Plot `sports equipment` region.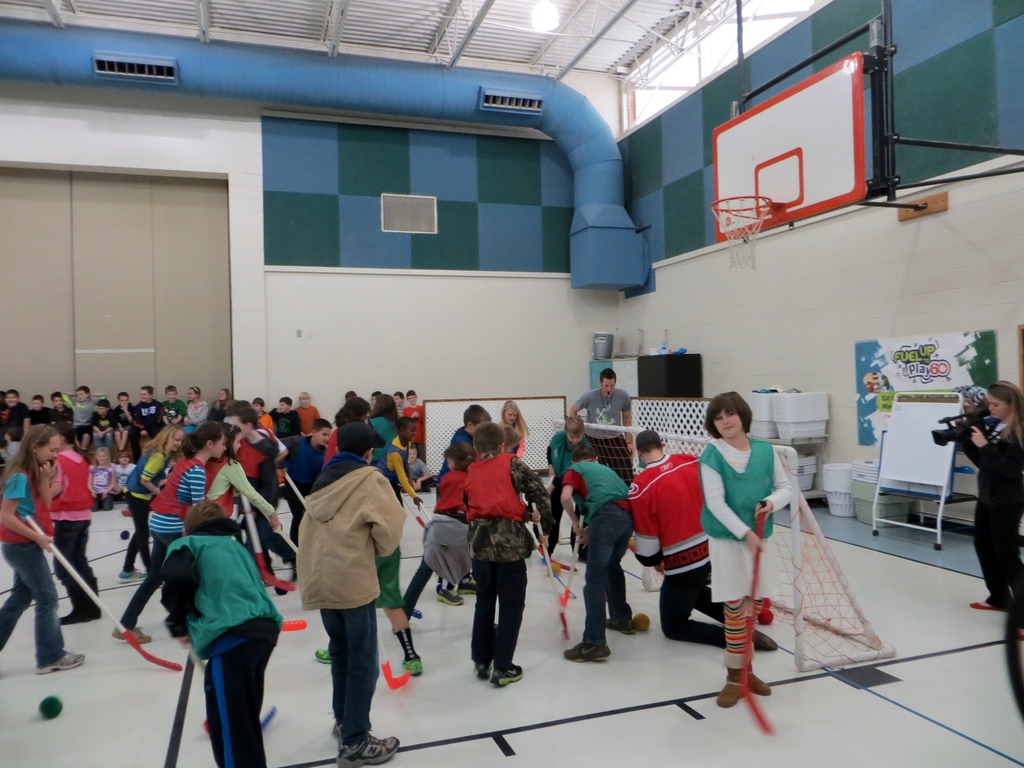
Plotted at 108 626 157 647.
